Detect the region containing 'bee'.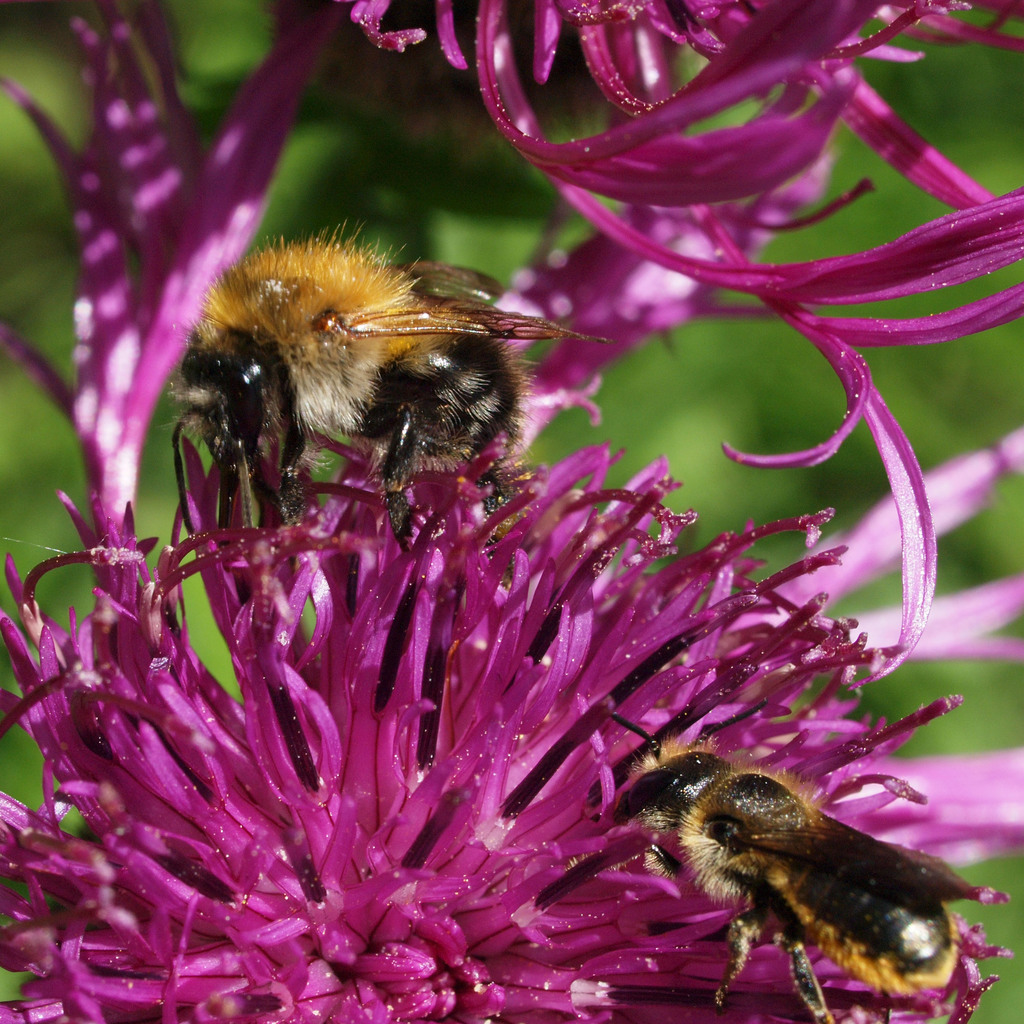
bbox=(152, 204, 618, 540).
